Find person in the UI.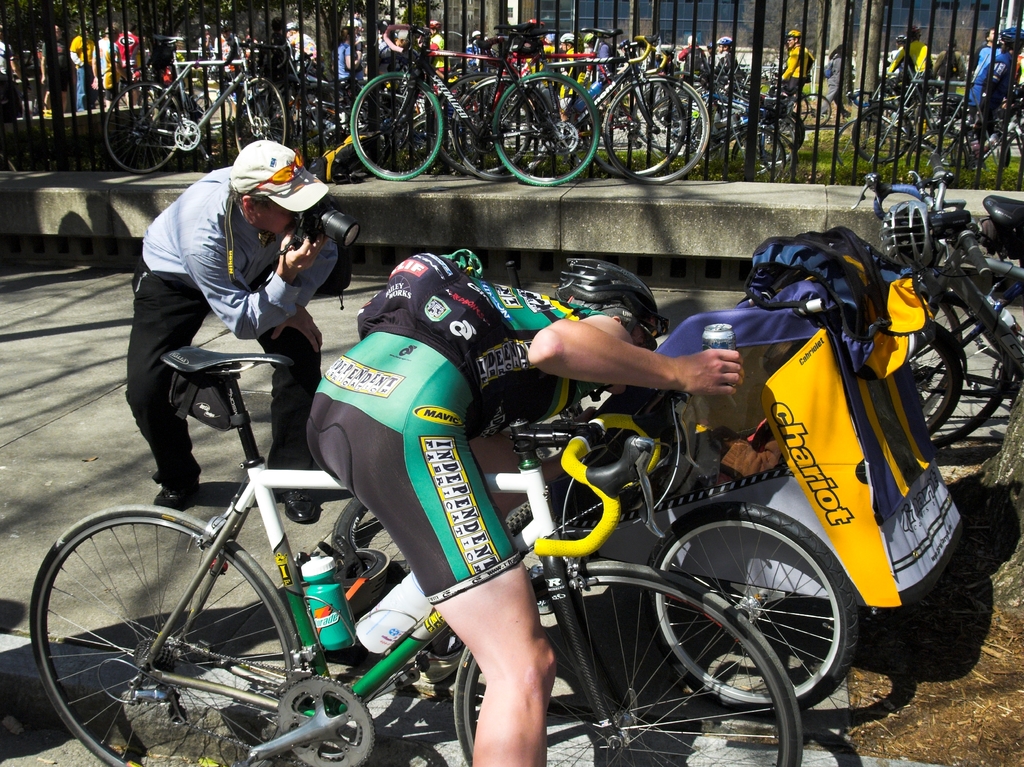
UI element at bbox=(677, 37, 706, 78).
